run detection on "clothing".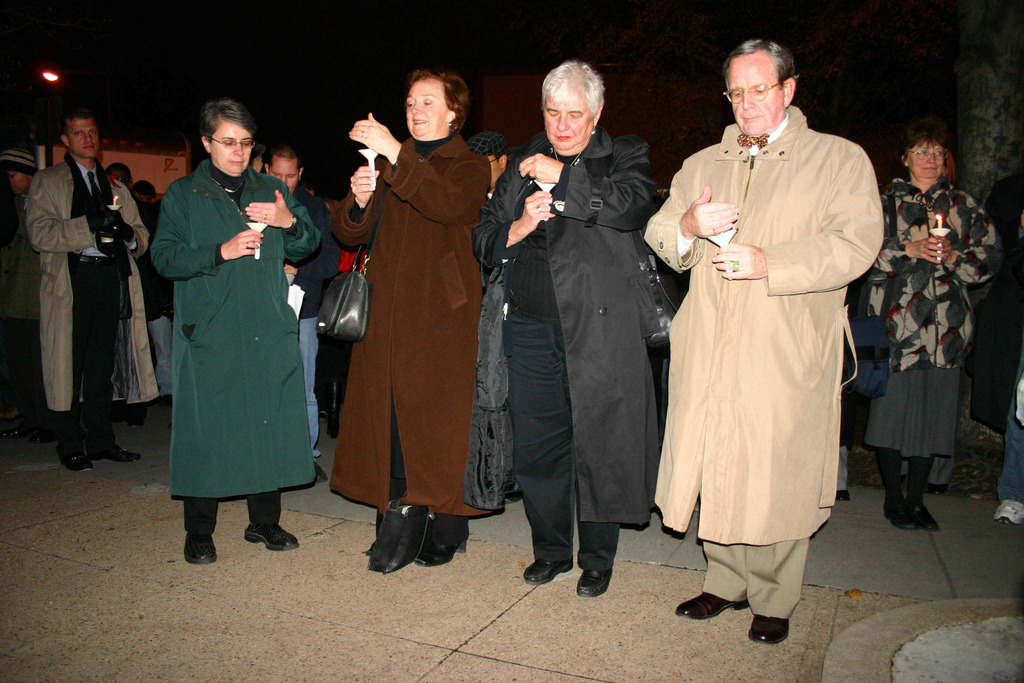
Result: select_region(150, 160, 319, 534).
